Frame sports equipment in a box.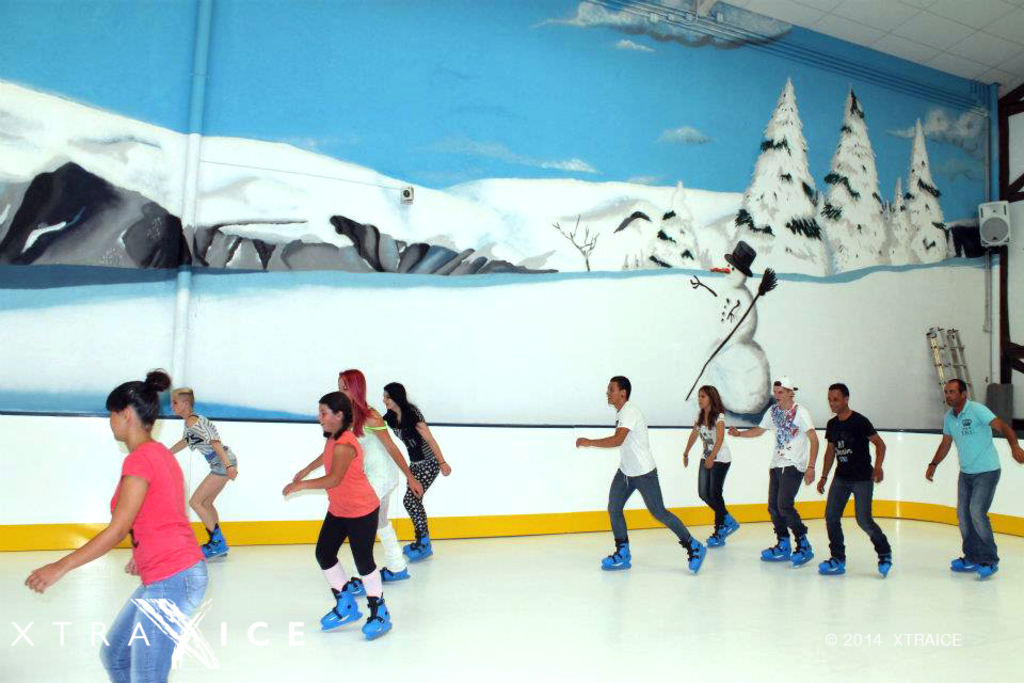
x1=379 y1=559 x2=411 y2=585.
